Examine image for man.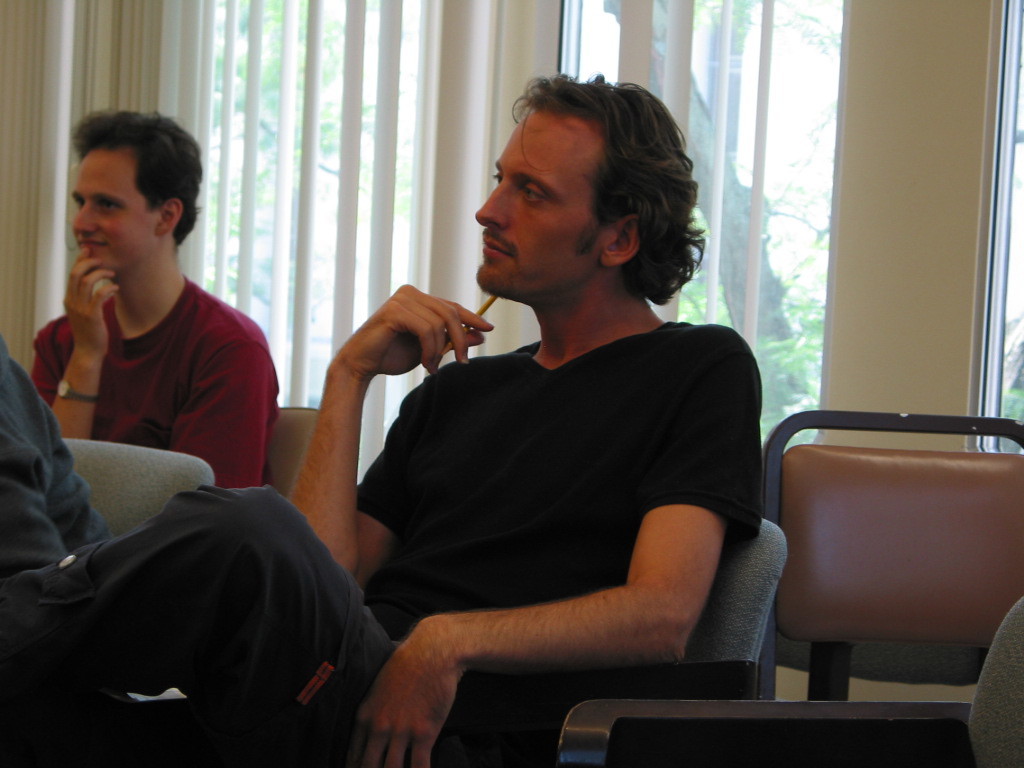
Examination result: [0,62,762,767].
